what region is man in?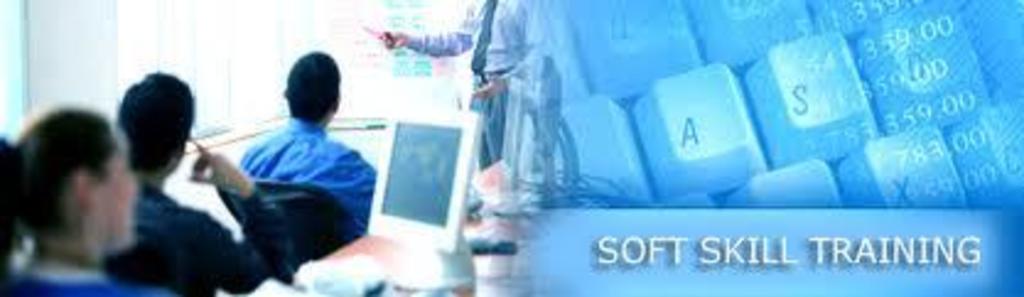
{"x1": 231, "y1": 47, "x2": 383, "y2": 231}.
